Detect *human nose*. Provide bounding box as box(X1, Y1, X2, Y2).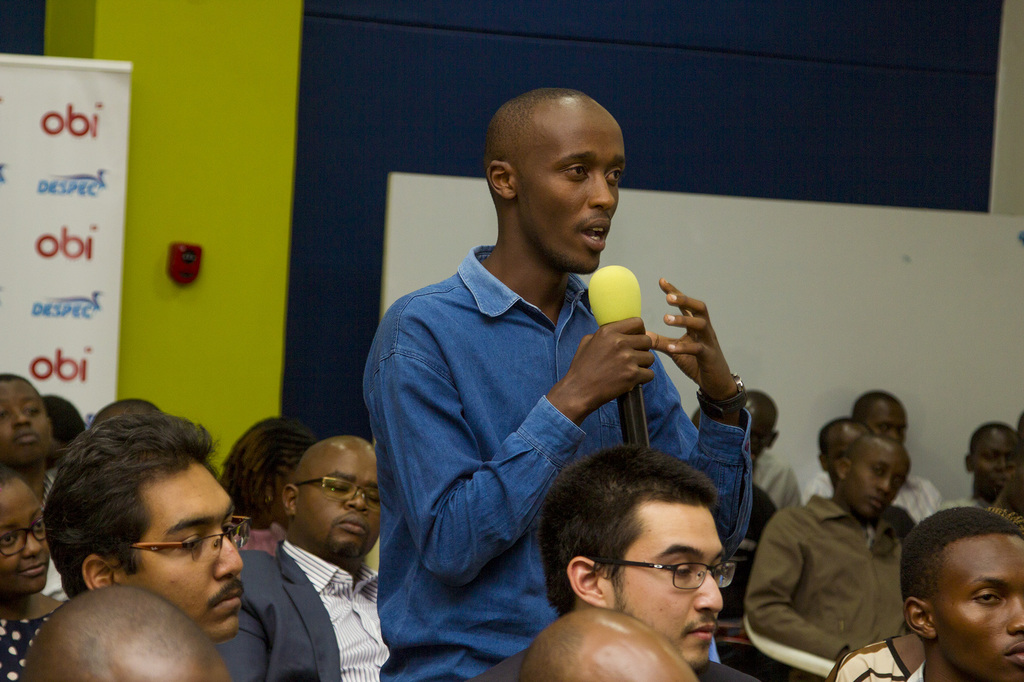
box(875, 475, 890, 493).
